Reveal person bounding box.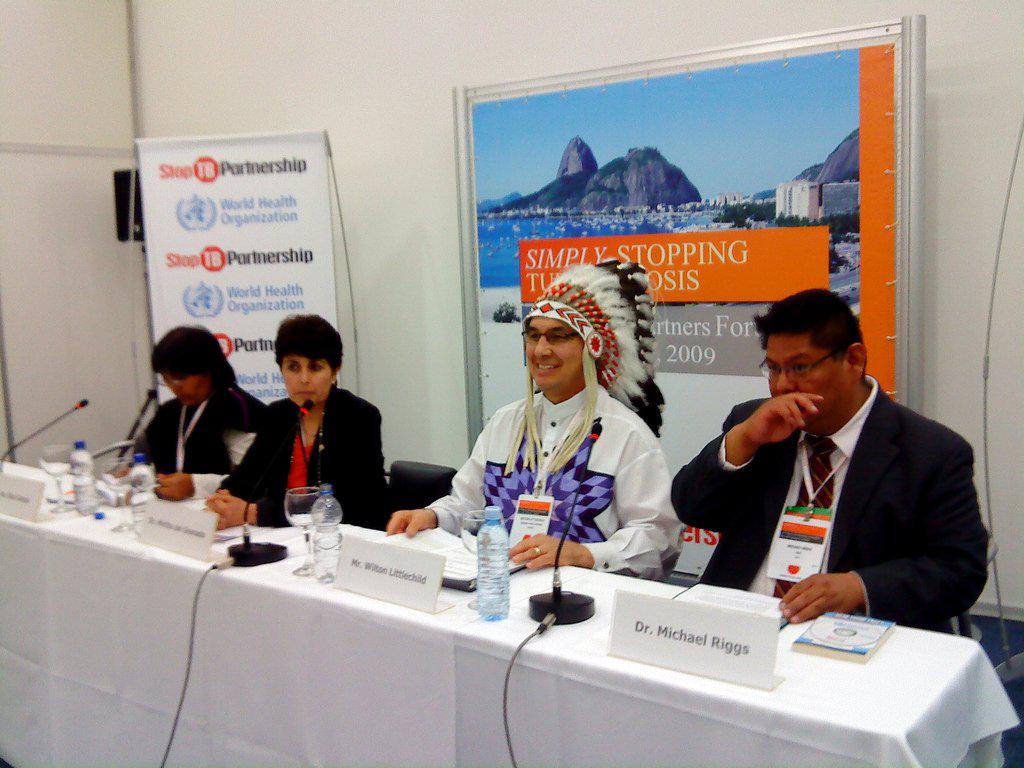
Revealed: 394 260 688 581.
